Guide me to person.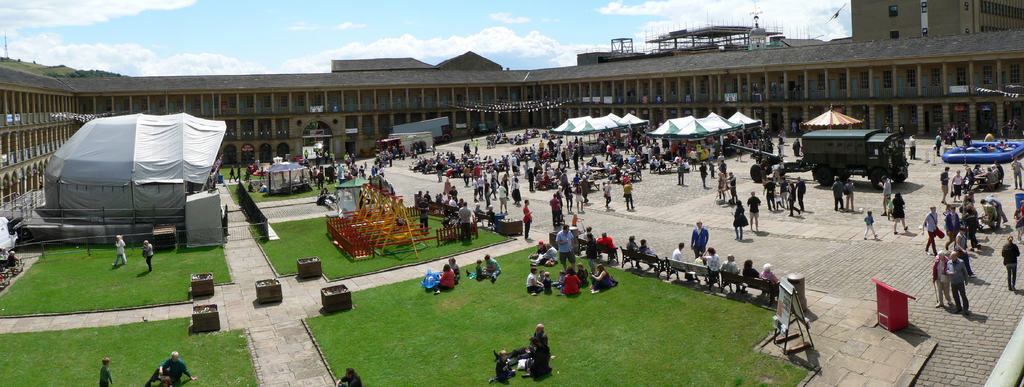
Guidance: (525, 132, 533, 142).
